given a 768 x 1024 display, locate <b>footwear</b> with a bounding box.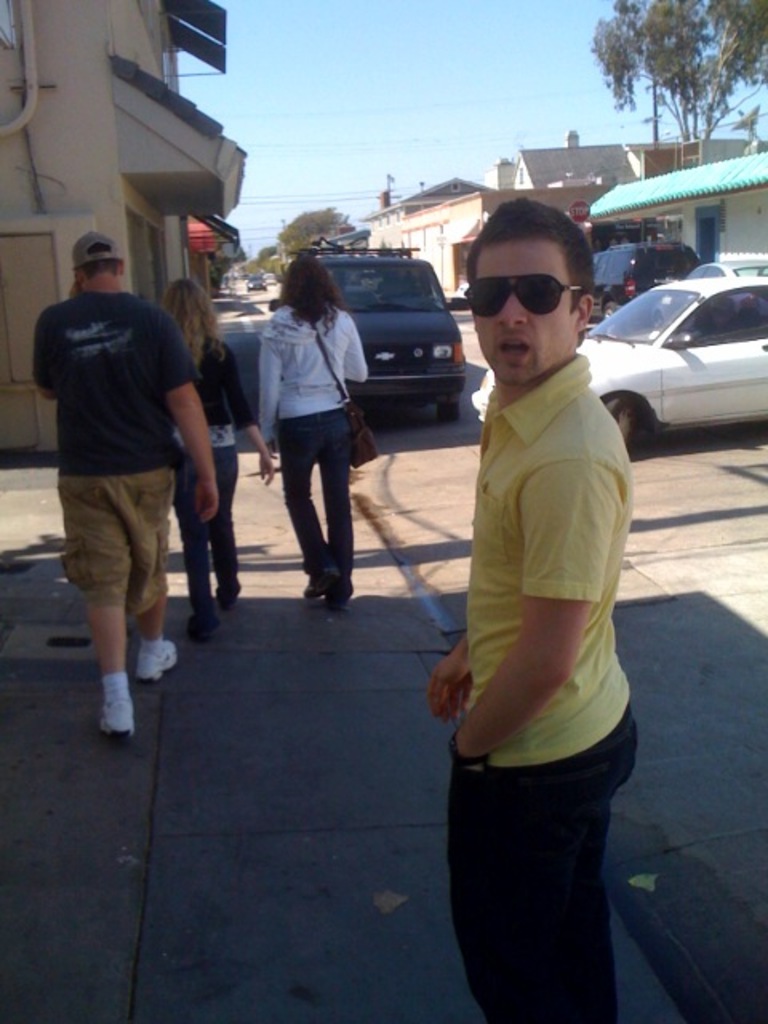
Located: Rect(219, 589, 238, 611).
